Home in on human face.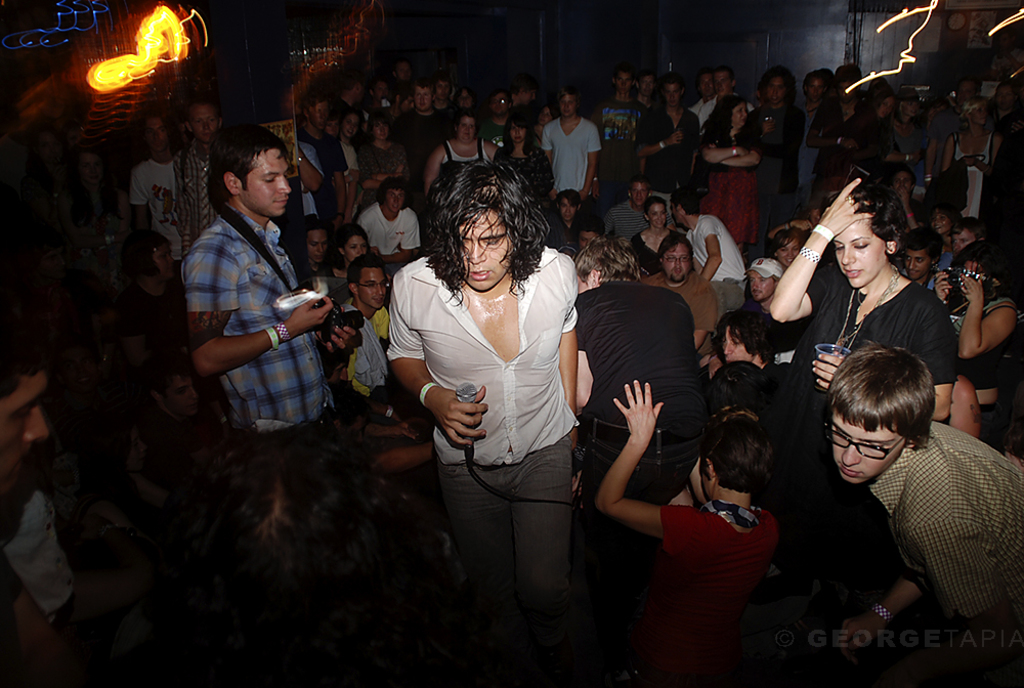
Homed in at [814, 79, 823, 94].
